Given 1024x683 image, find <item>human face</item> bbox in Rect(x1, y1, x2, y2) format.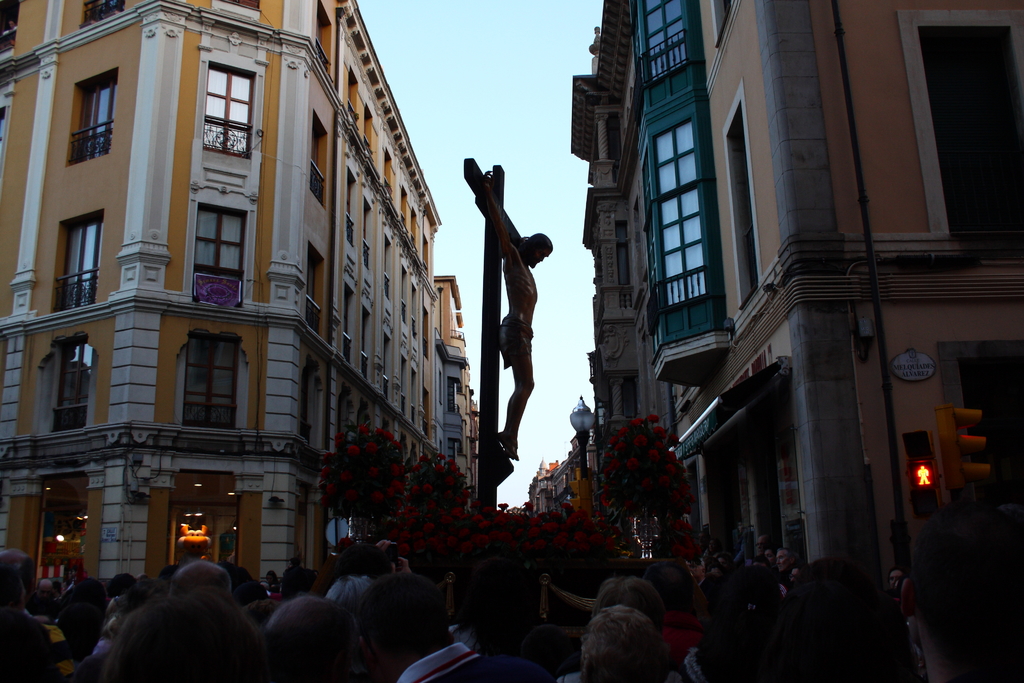
Rect(777, 549, 788, 573).
